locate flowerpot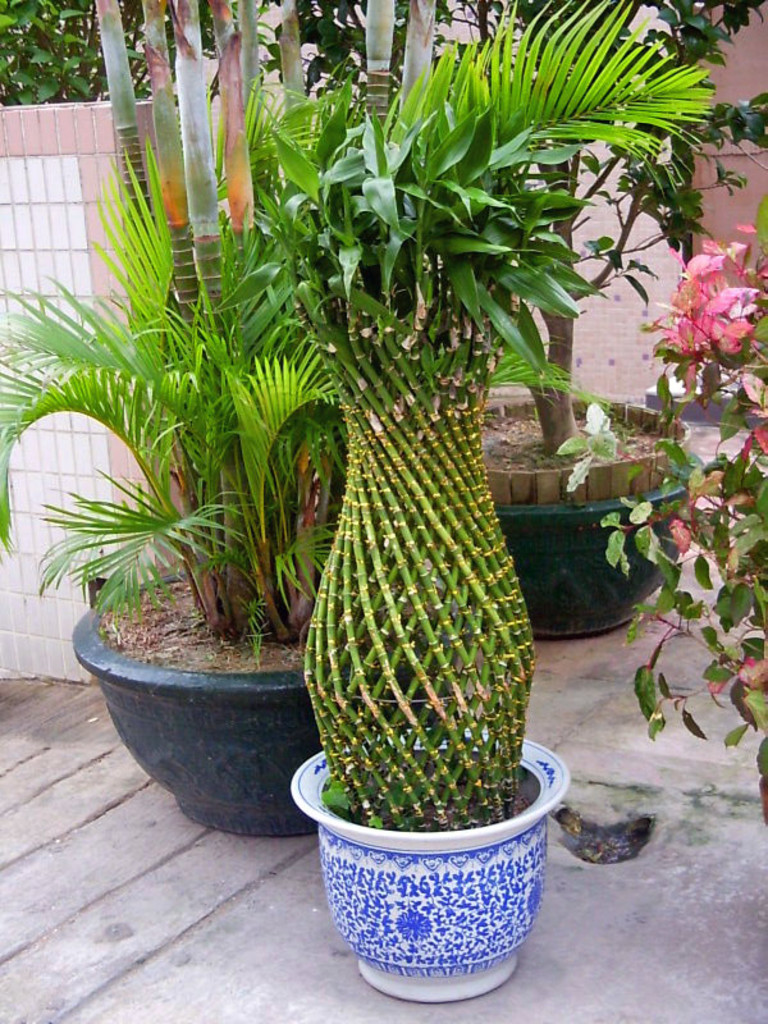
region(69, 562, 323, 842)
